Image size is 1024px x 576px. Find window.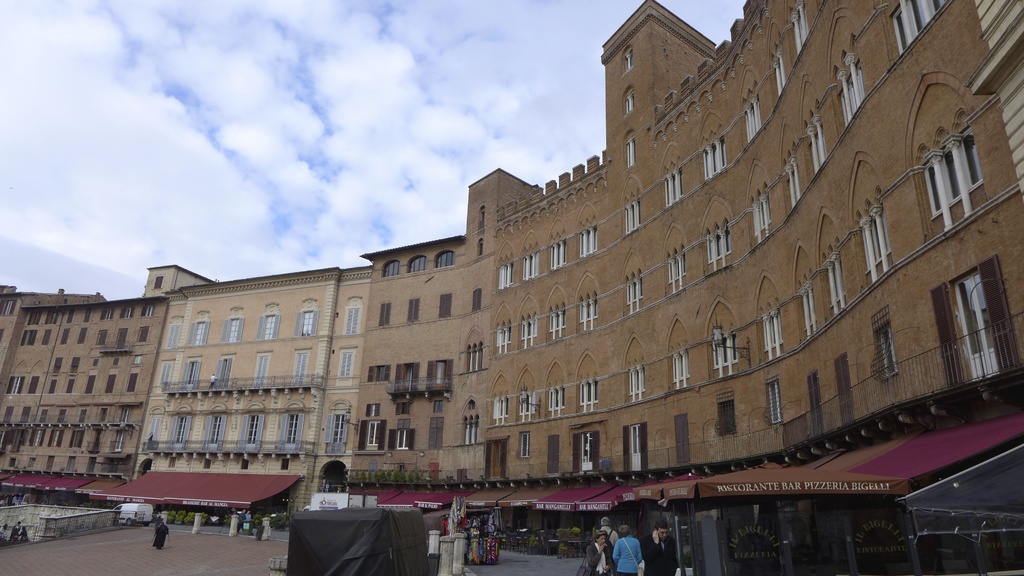
Rect(390, 418, 417, 454).
